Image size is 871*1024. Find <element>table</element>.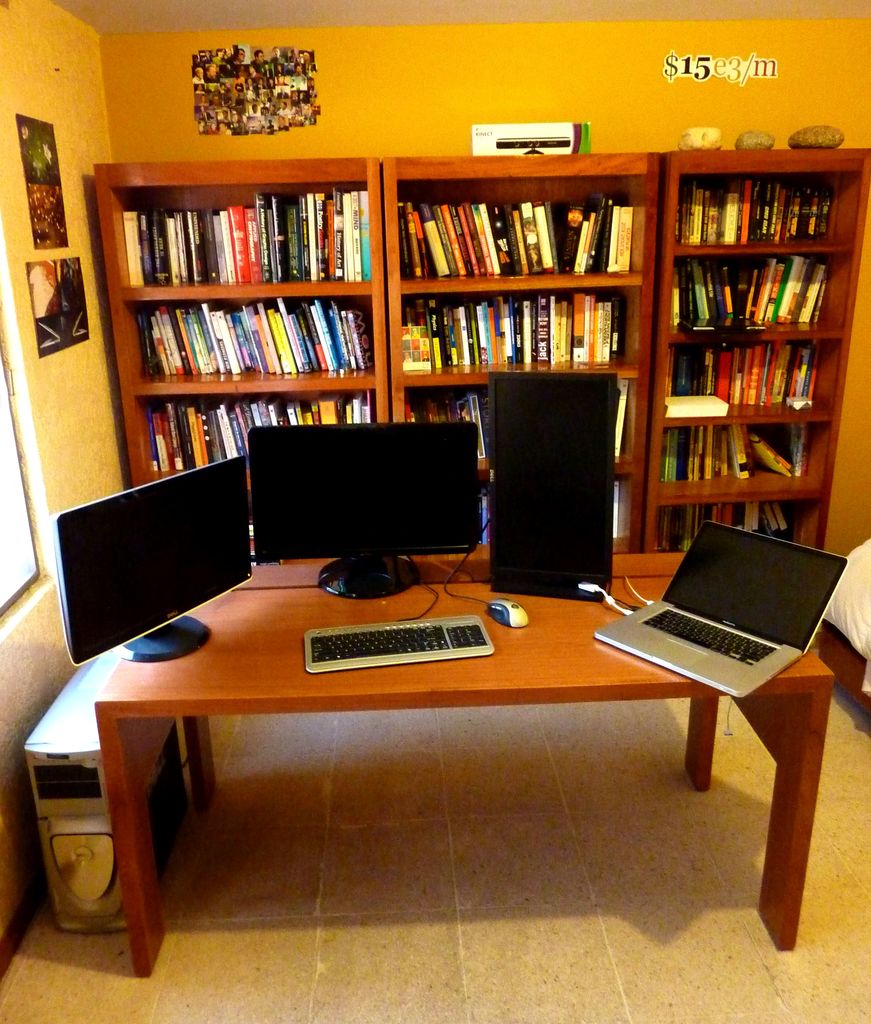
bbox=(92, 564, 832, 947).
